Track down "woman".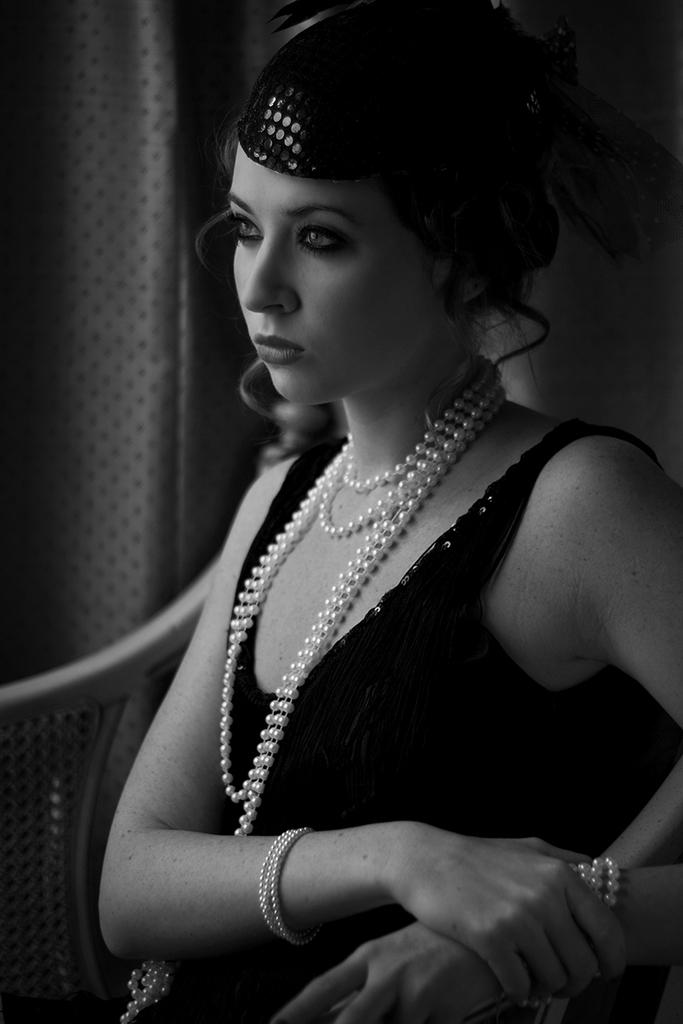
Tracked to bbox=[98, 26, 666, 991].
